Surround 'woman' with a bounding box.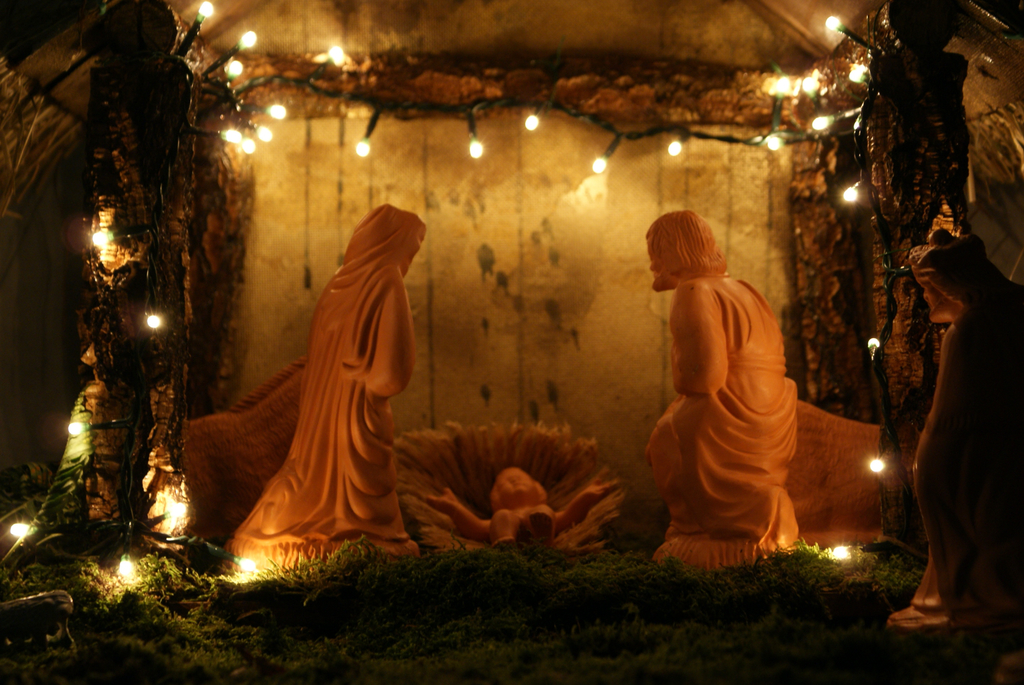
(223,203,429,557).
